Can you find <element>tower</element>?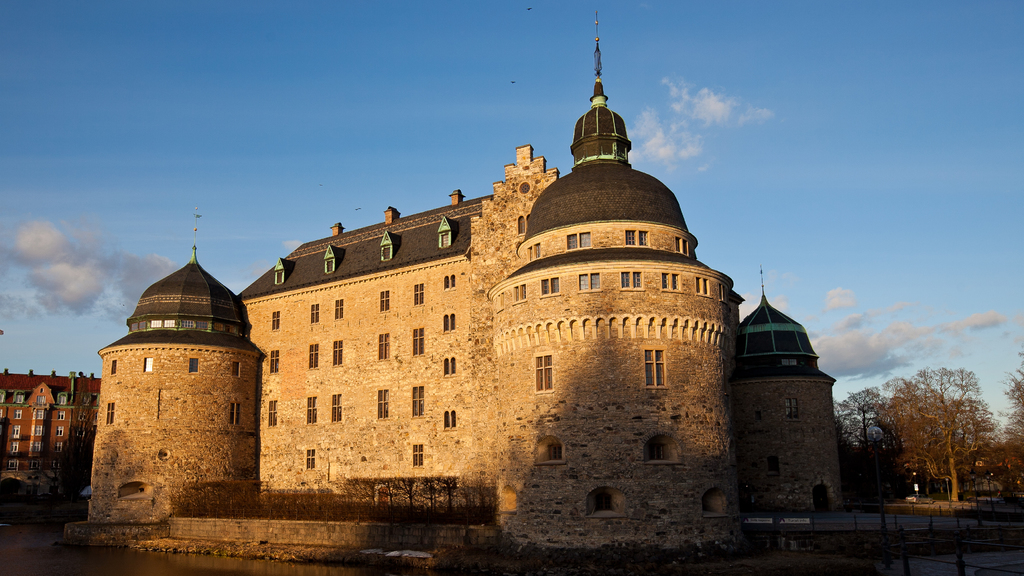
Yes, bounding box: [x1=737, y1=272, x2=852, y2=513].
